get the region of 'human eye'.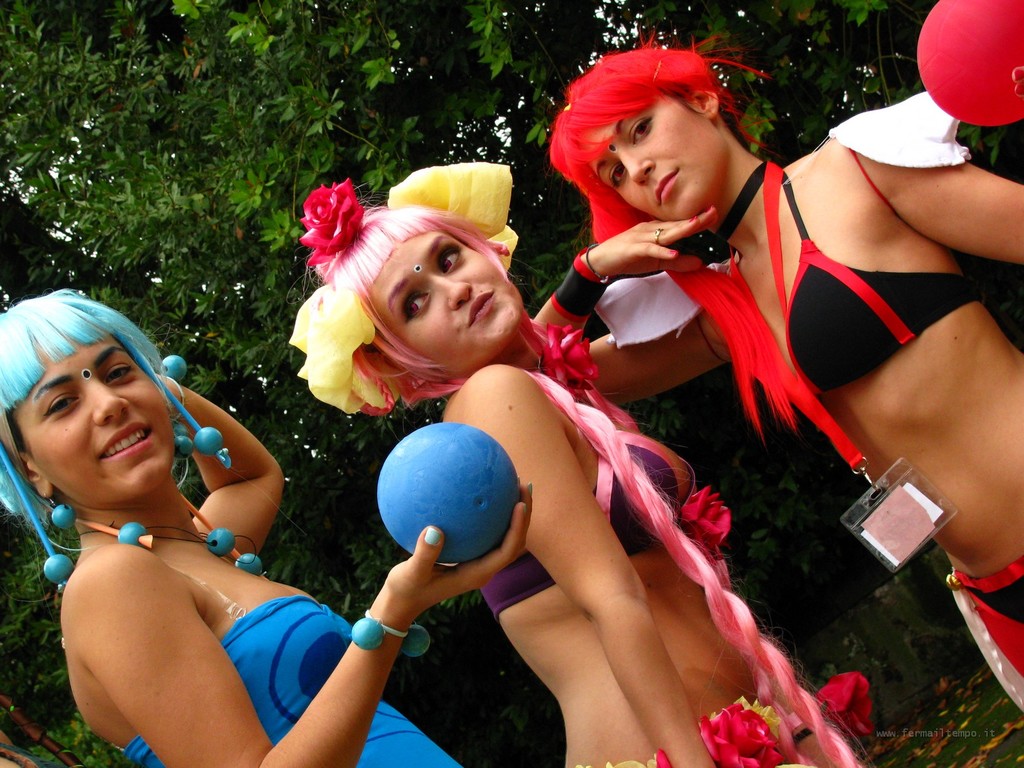
detection(605, 163, 627, 191).
